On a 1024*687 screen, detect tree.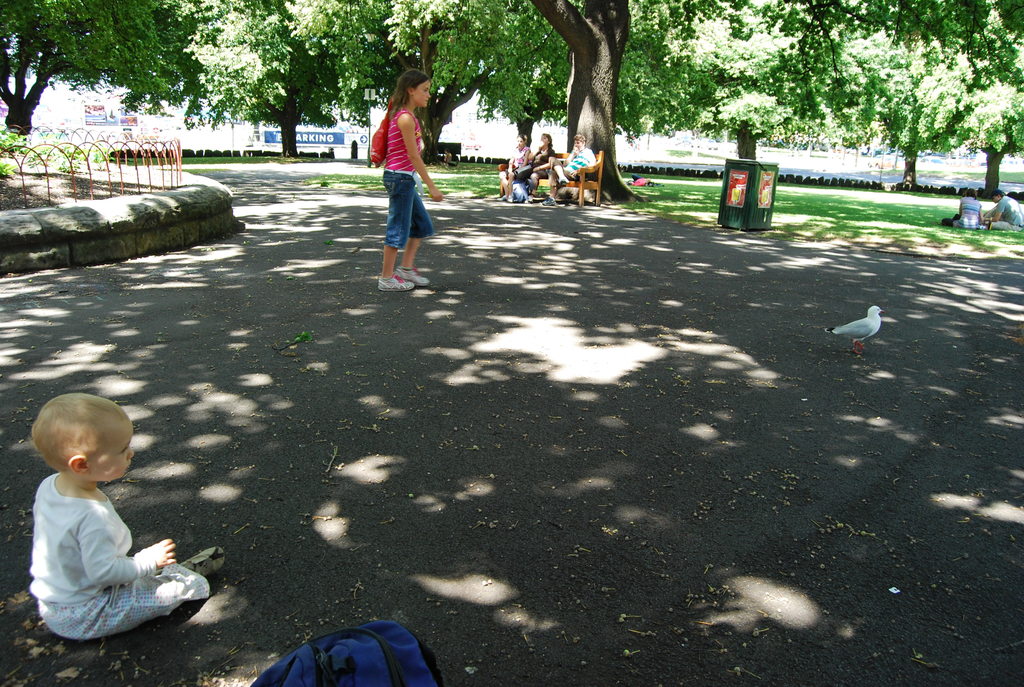
detection(0, 0, 180, 138).
